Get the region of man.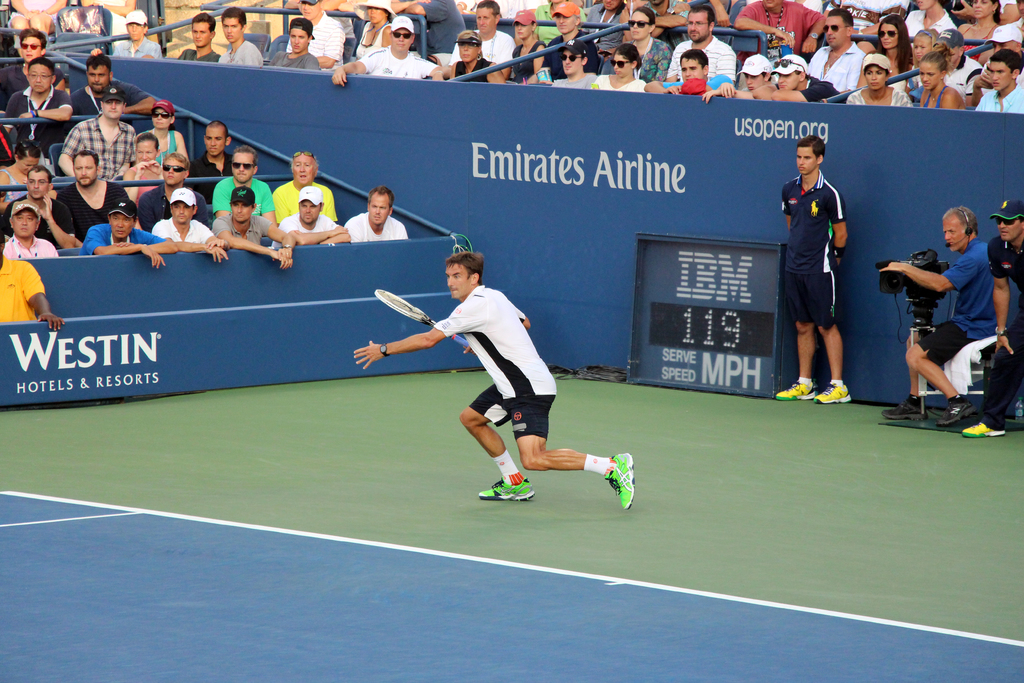
box=[283, 0, 342, 68].
